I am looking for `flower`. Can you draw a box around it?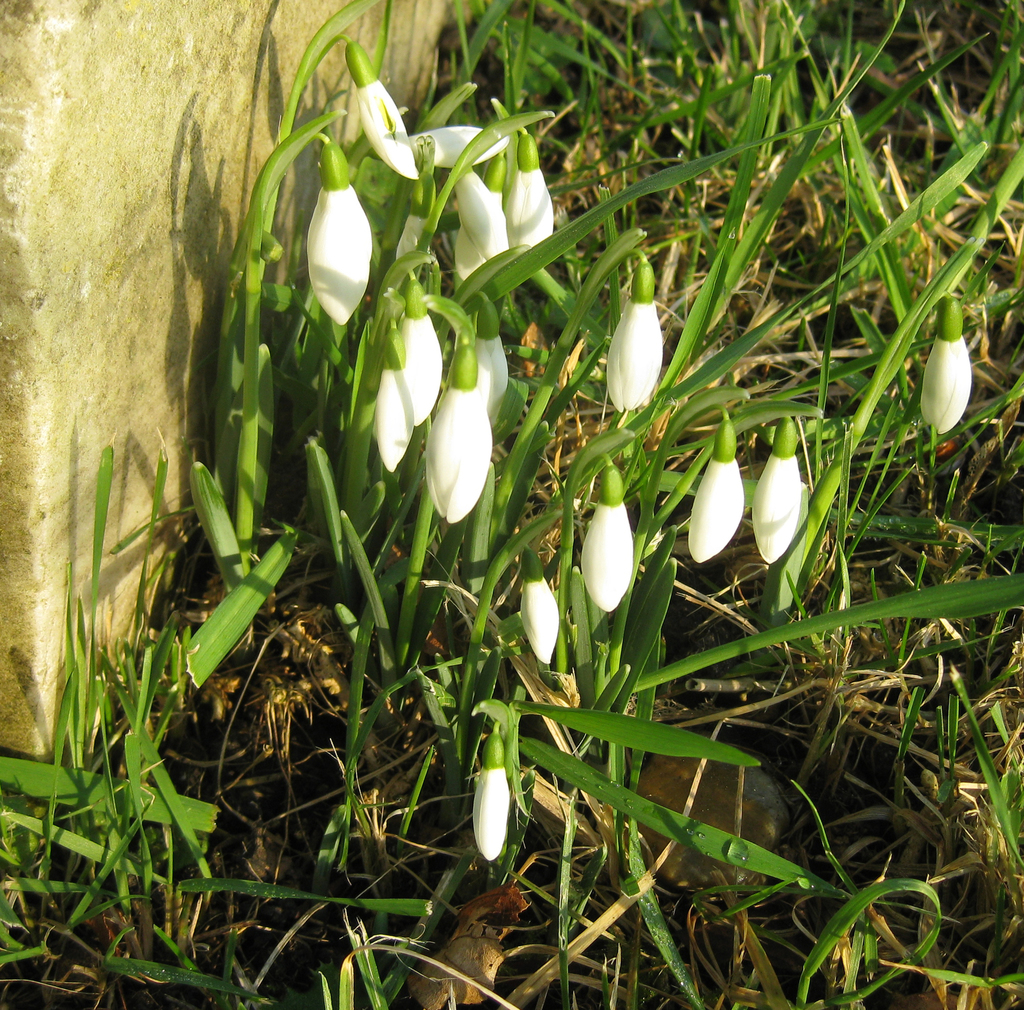
Sure, the bounding box is <bbox>687, 461, 741, 563</bbox>.
